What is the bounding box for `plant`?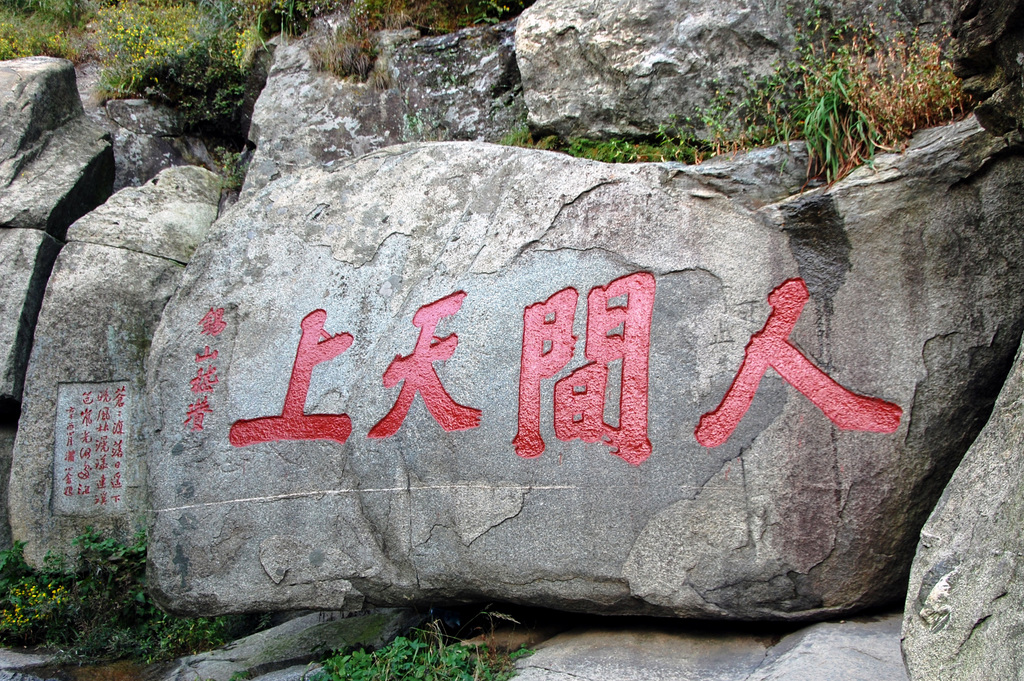
<region>300, 630, 535, 680</region>.
